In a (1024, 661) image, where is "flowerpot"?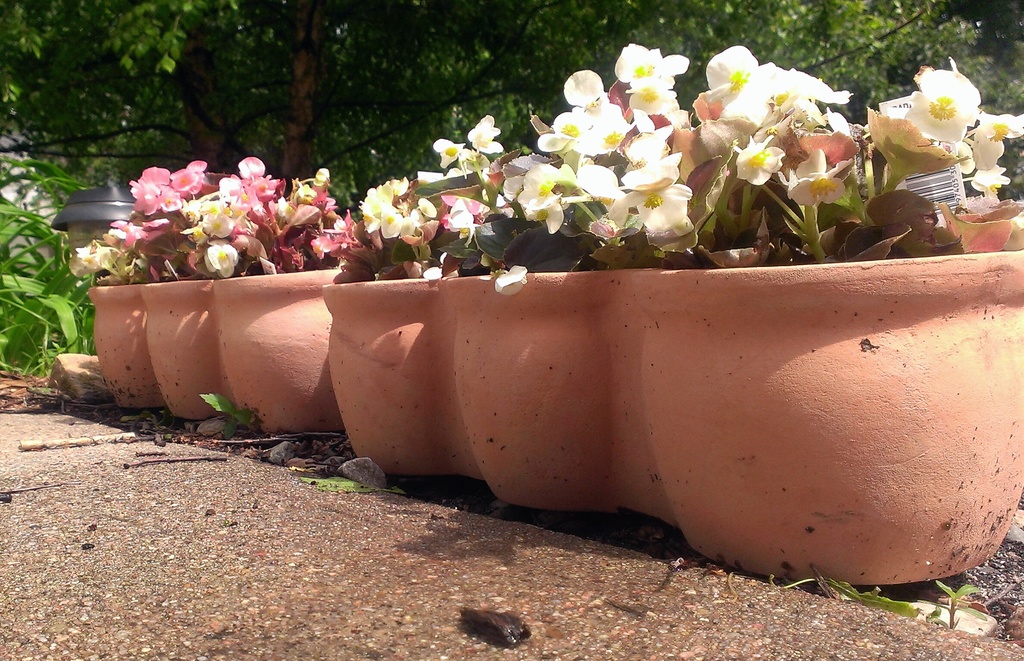
bbox=[79, 267, 344, 435].
